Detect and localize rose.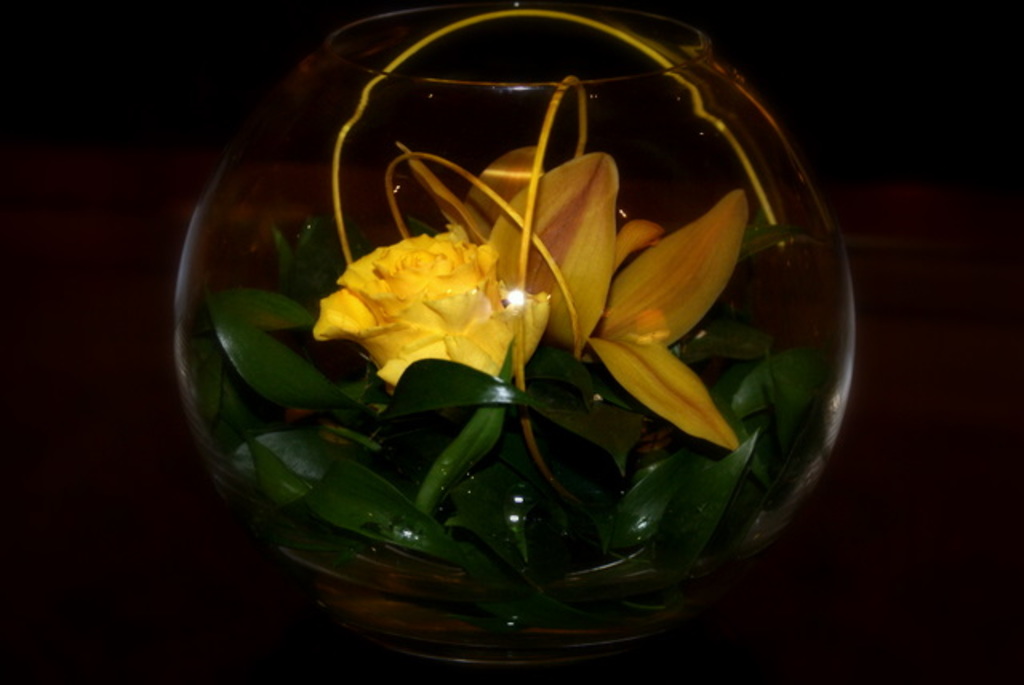
Localized at region(312, 227, 557, 387).
